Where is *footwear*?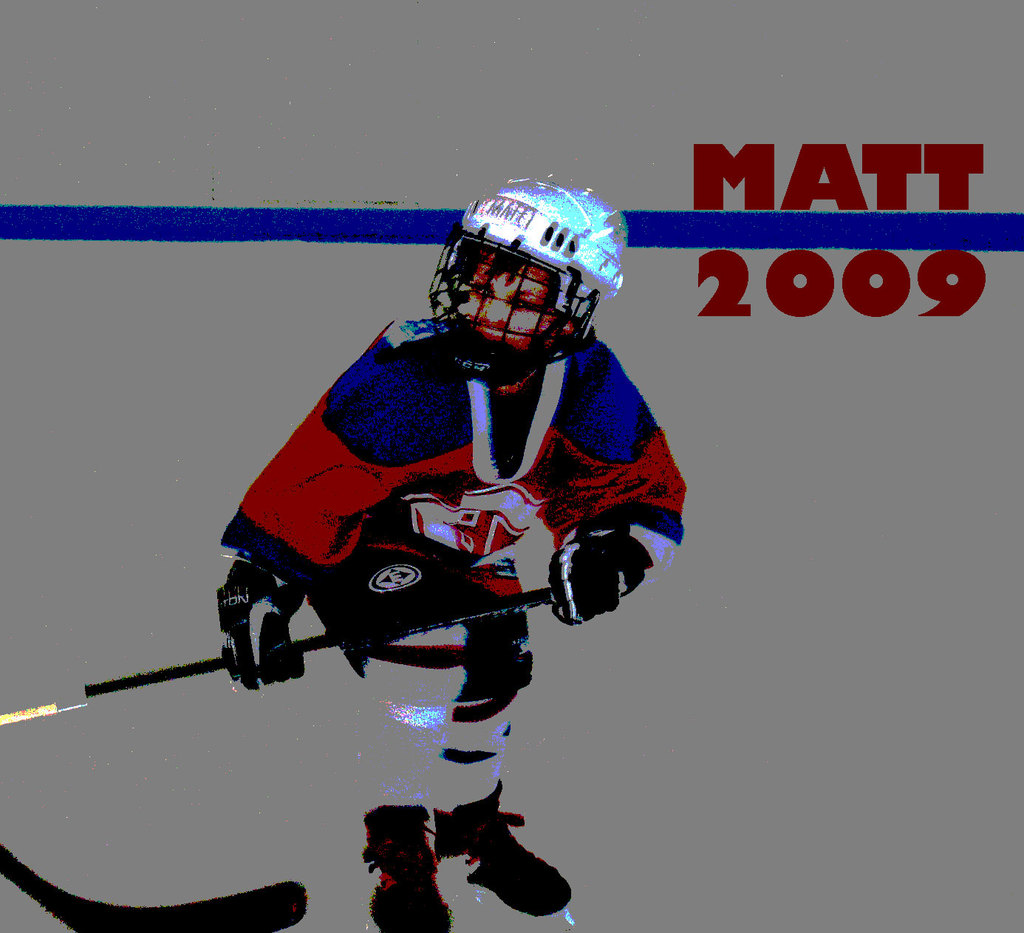
(359,802,457,932).
